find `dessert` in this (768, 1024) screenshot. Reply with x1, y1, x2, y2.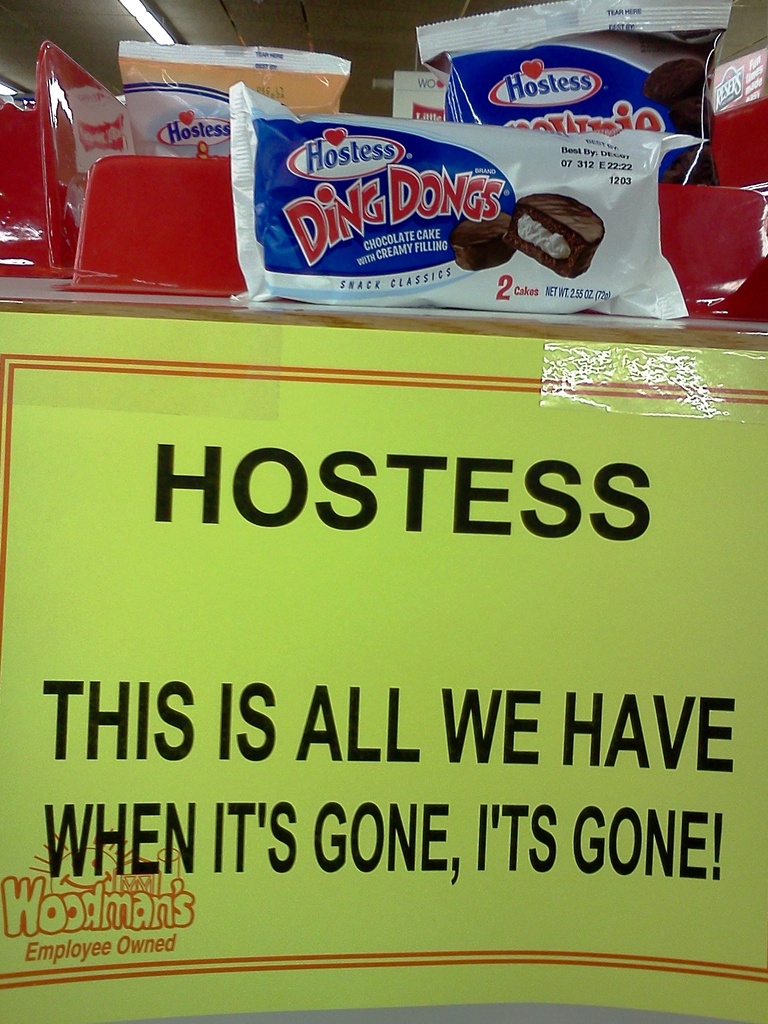
646, 54, 710, 136.
